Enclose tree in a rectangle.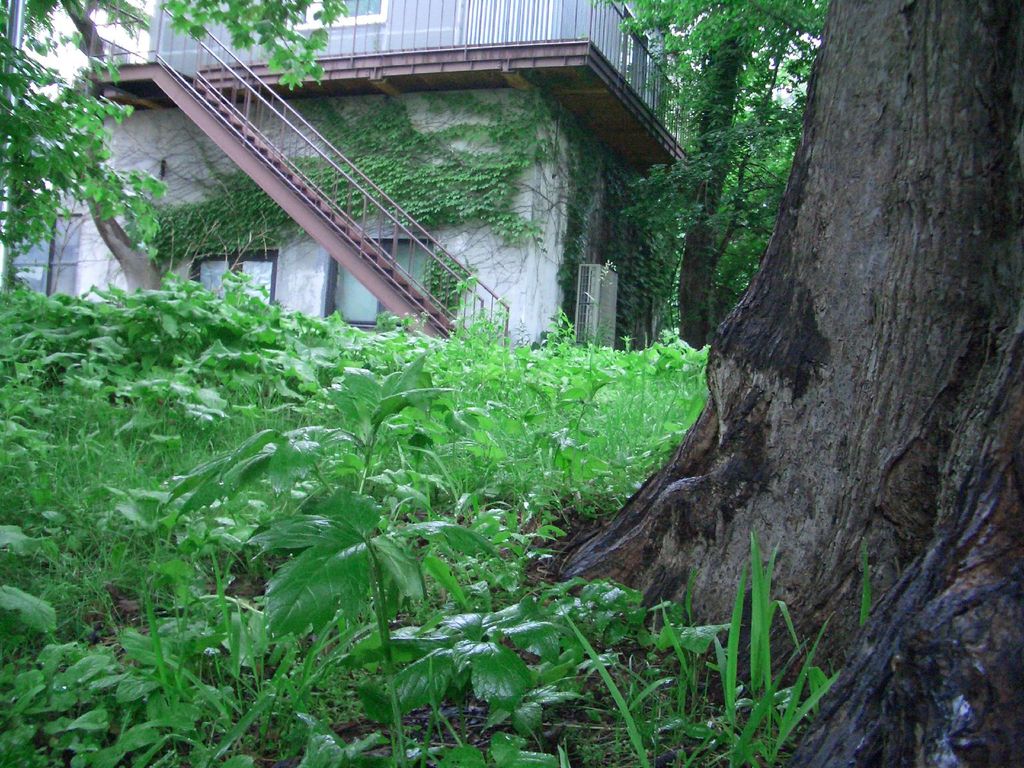
{"x1": 611, "y1": 2, "x2": 824, "y2": 340}.
